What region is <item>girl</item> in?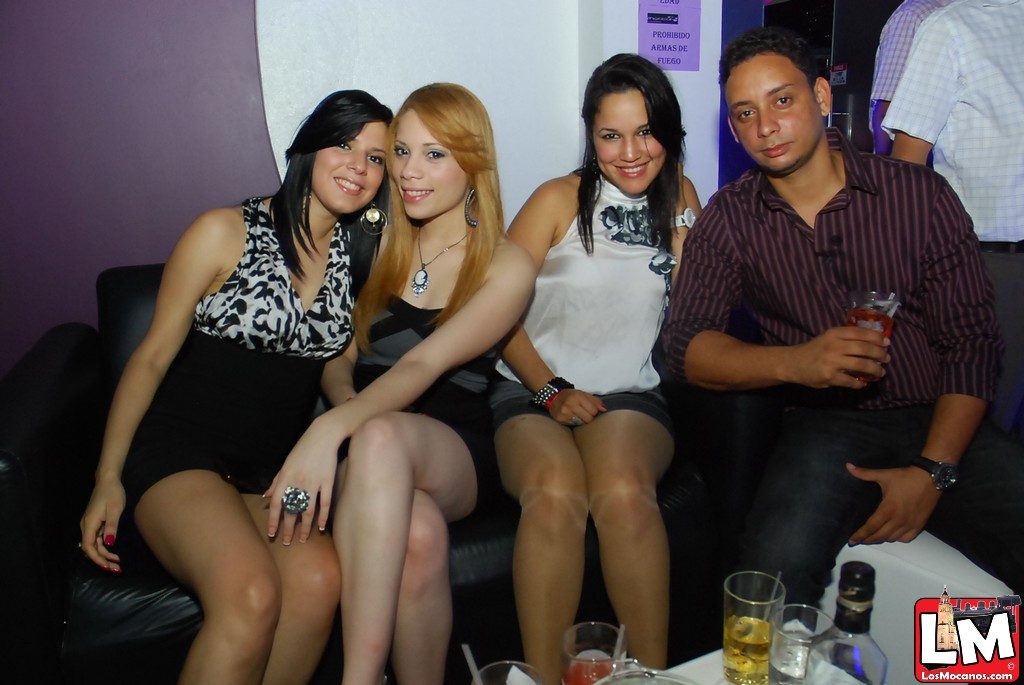
{"left": 490, "top": 52, "right": 702, "bottom": 684}.
